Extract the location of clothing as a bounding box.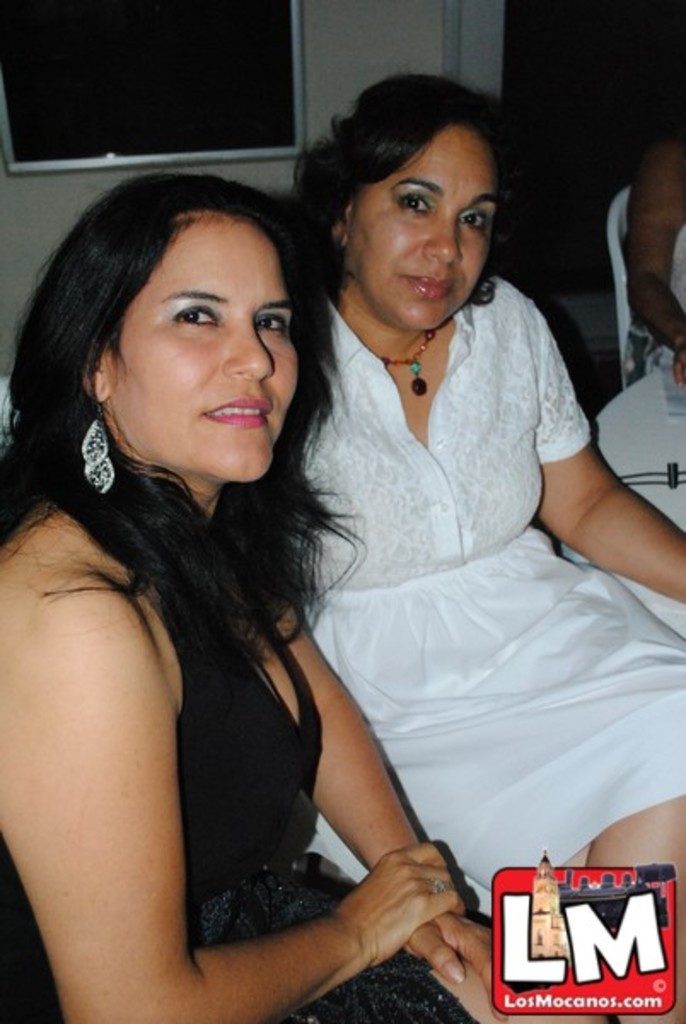
[x1=0, y1=480, x2=491, y2=1022].
